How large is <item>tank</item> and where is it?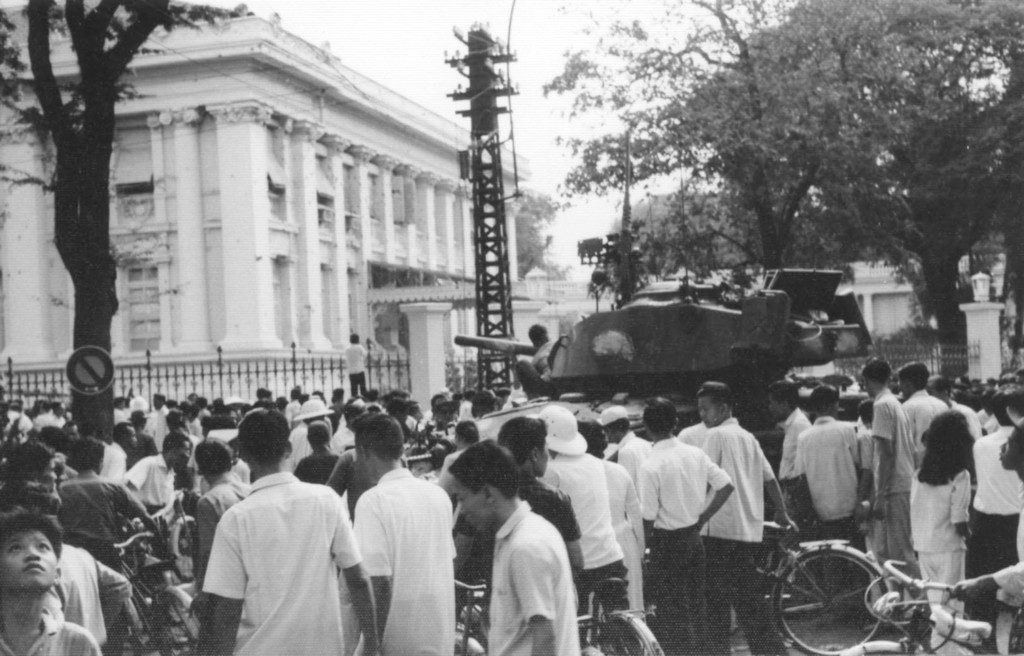
Bounding box: 434, 129, 876, 467.
